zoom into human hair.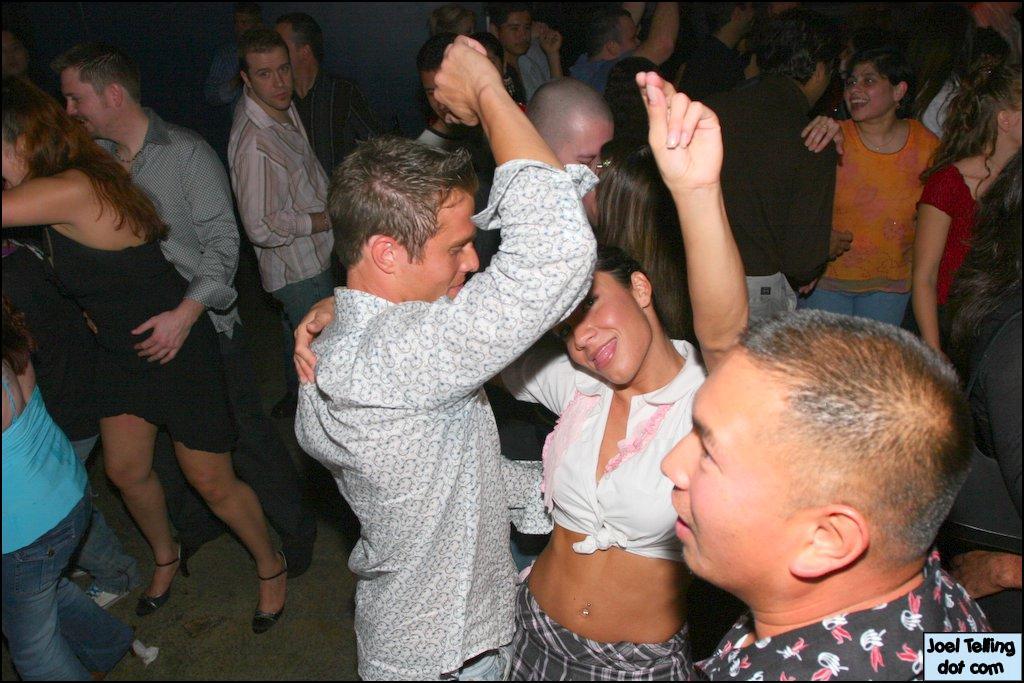
Zoom target: x1=946 y1=146 x2=1023 y2=345.
